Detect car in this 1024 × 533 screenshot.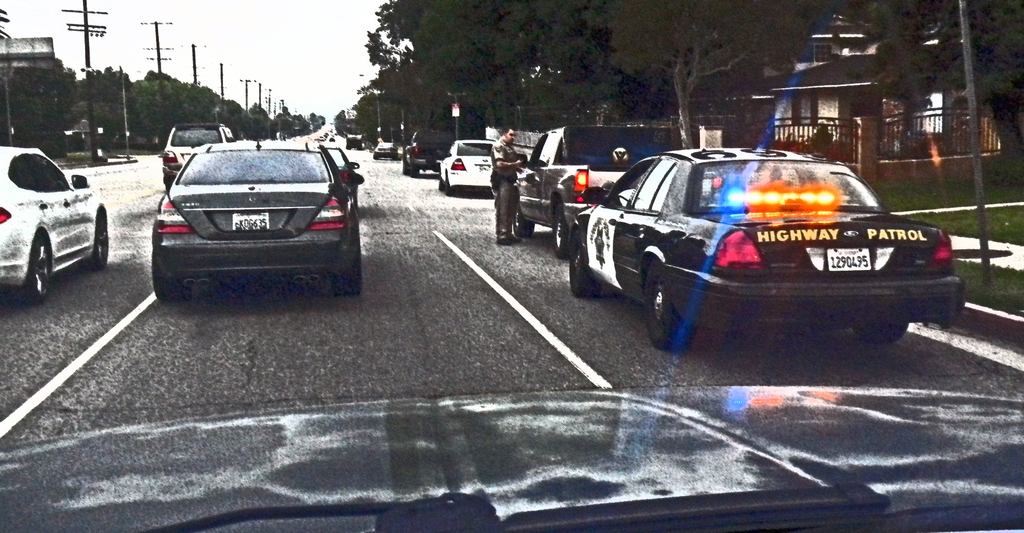
Detection: BBox(565, 137, 957, 356).
